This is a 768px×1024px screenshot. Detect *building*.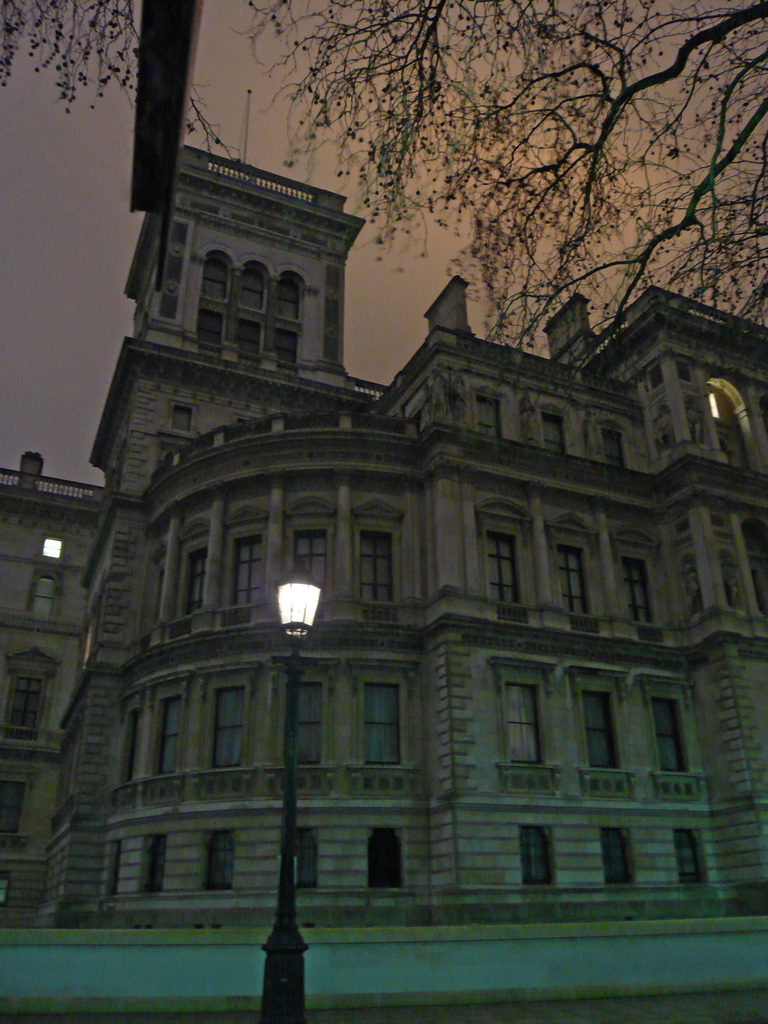
(x1=0, y1=84, x2=767, y2=921).
